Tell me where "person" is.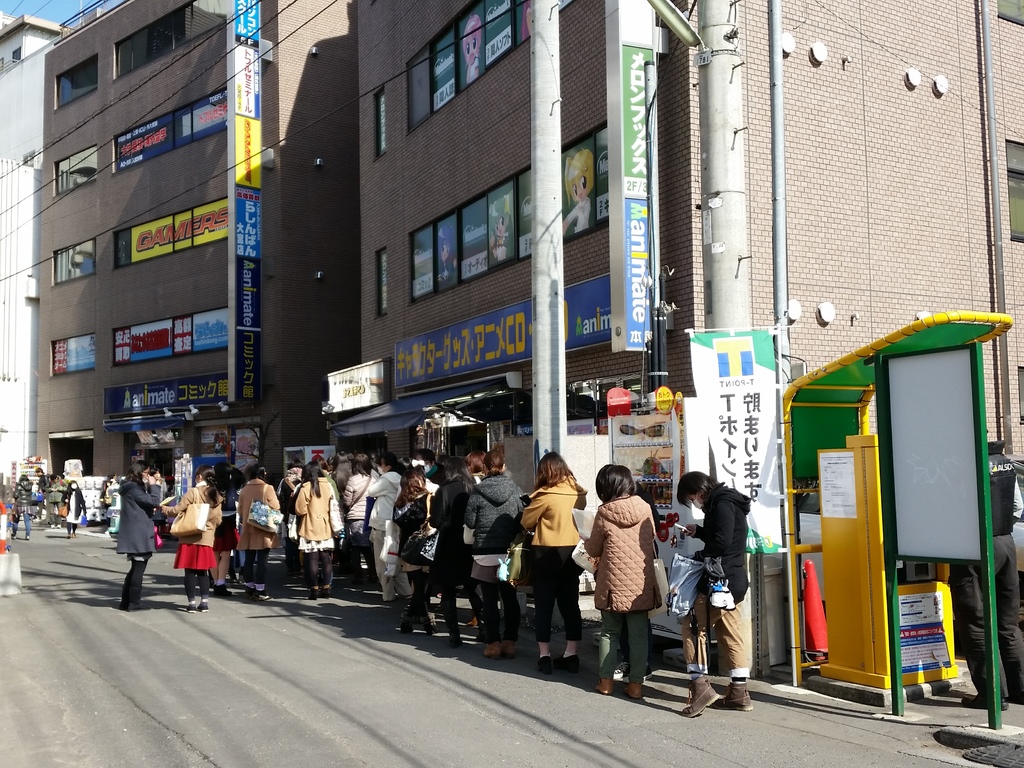
"person" is at 10, 476, 33, 541.
